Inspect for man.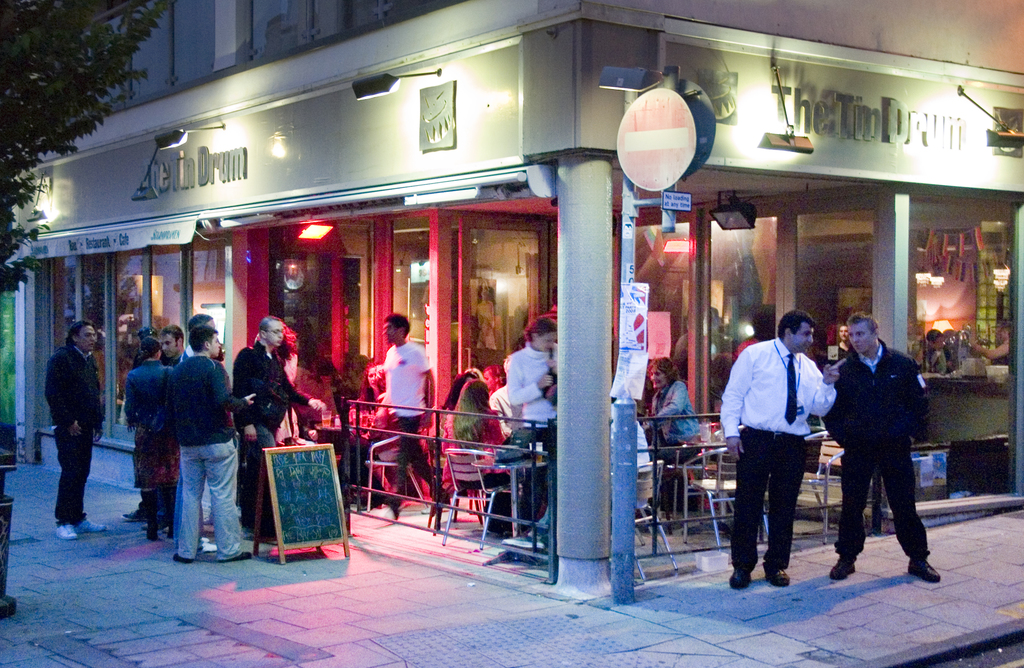
Inspection: pyautogui.locateOnScreen(817, 311, 945, 581).
